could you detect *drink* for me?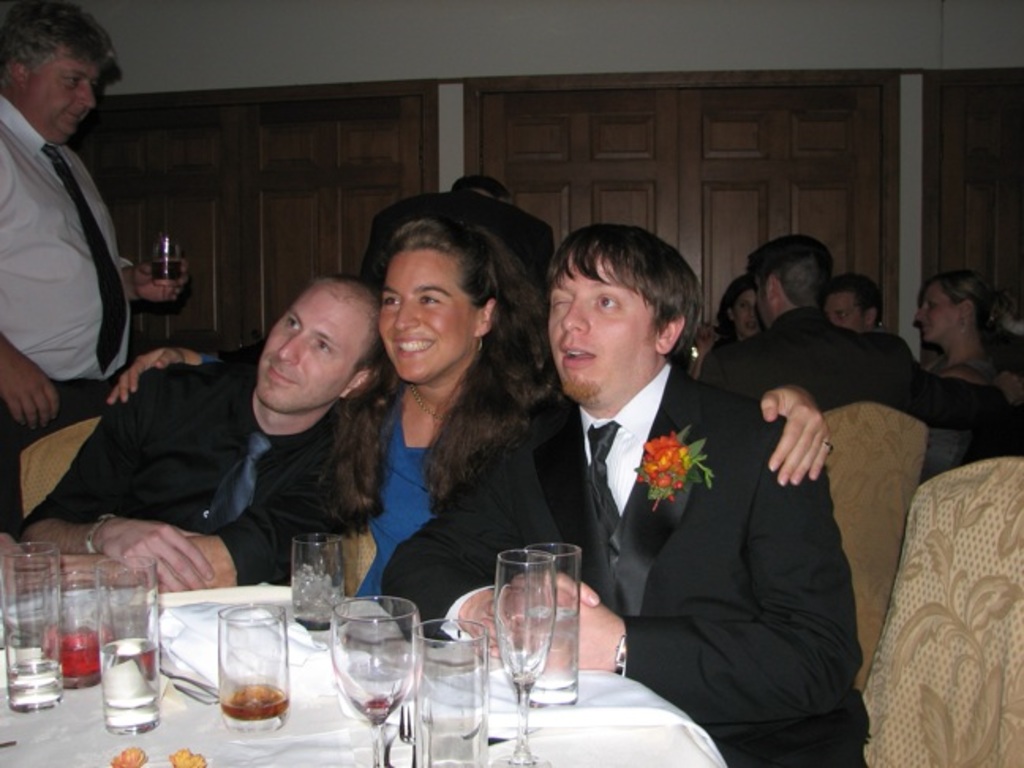
Detection result: 414:659:506:766.
